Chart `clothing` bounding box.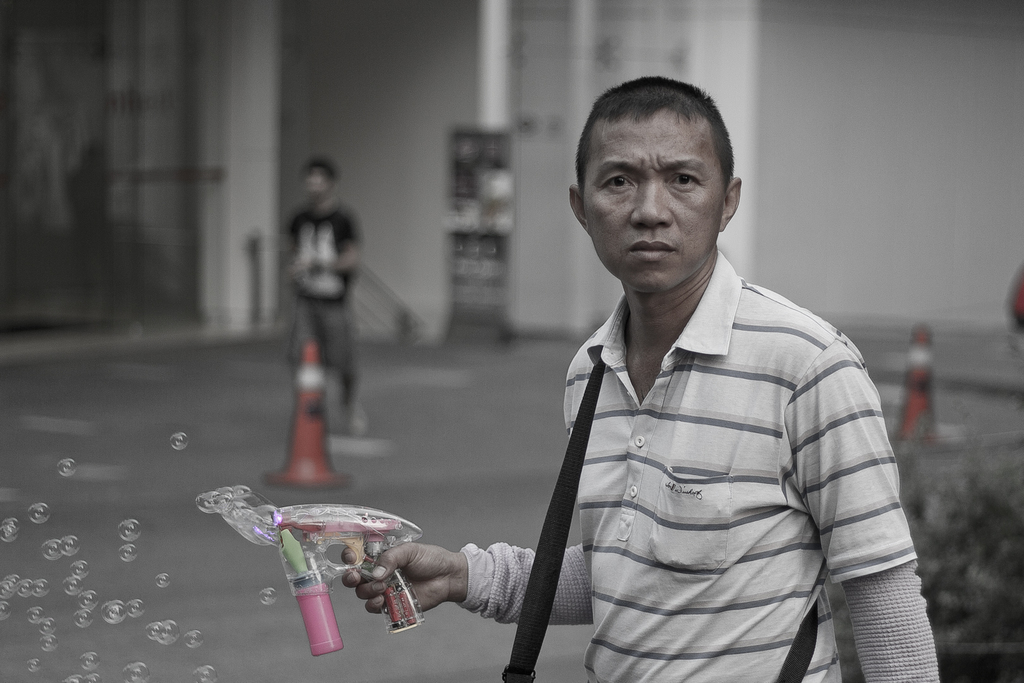
Charted: Rect(276, 199, 368, 418).
